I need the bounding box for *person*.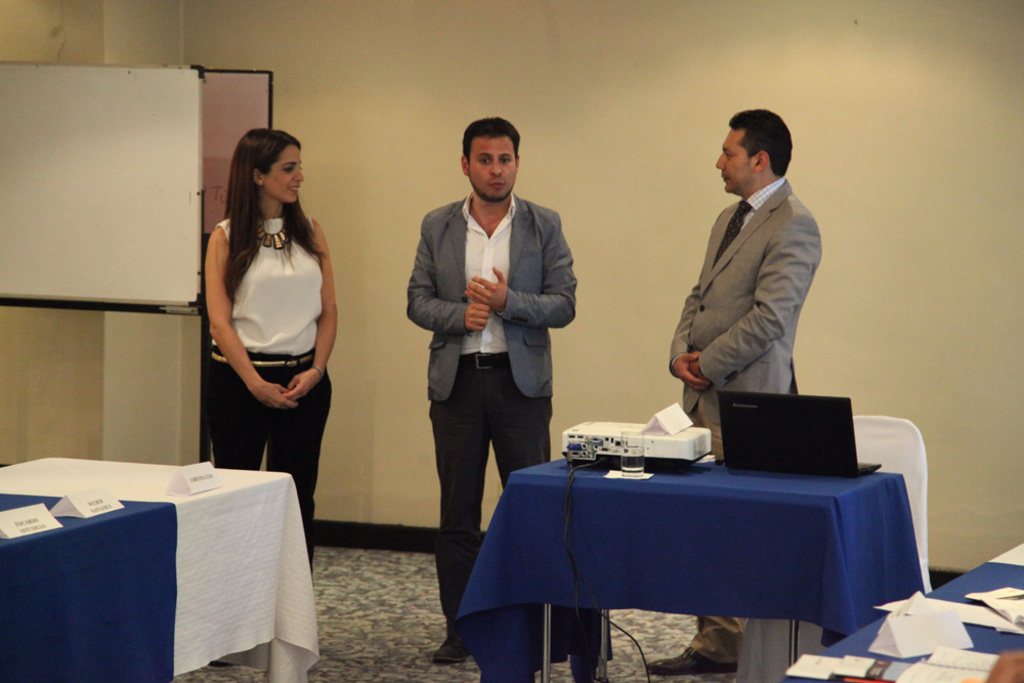
Here it is: rect(198, 132, 345, 508).
